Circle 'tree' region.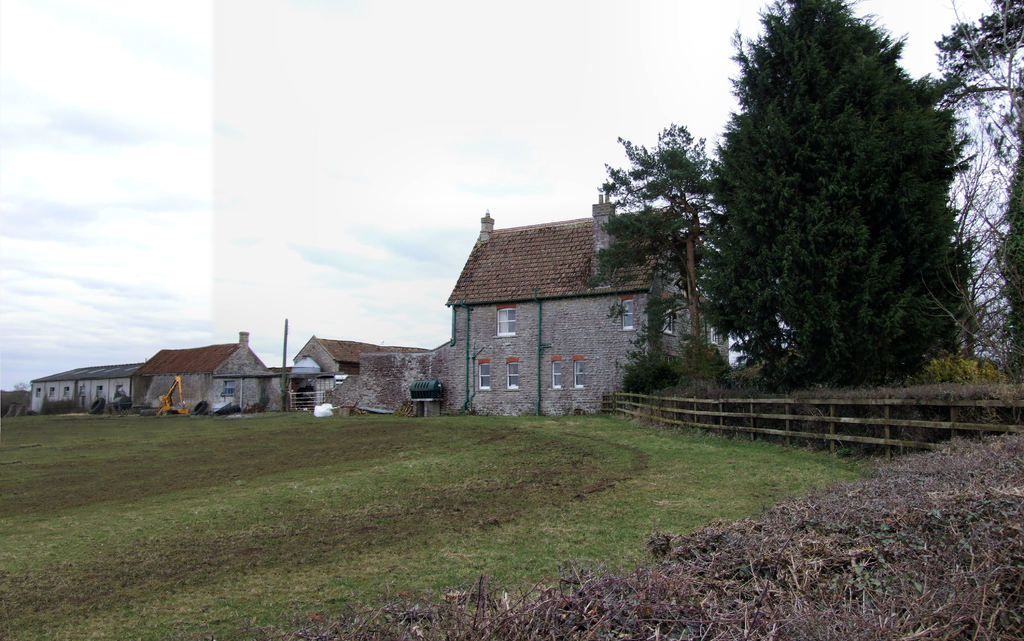
Region: bbox=(582, 121, 729, 349).
